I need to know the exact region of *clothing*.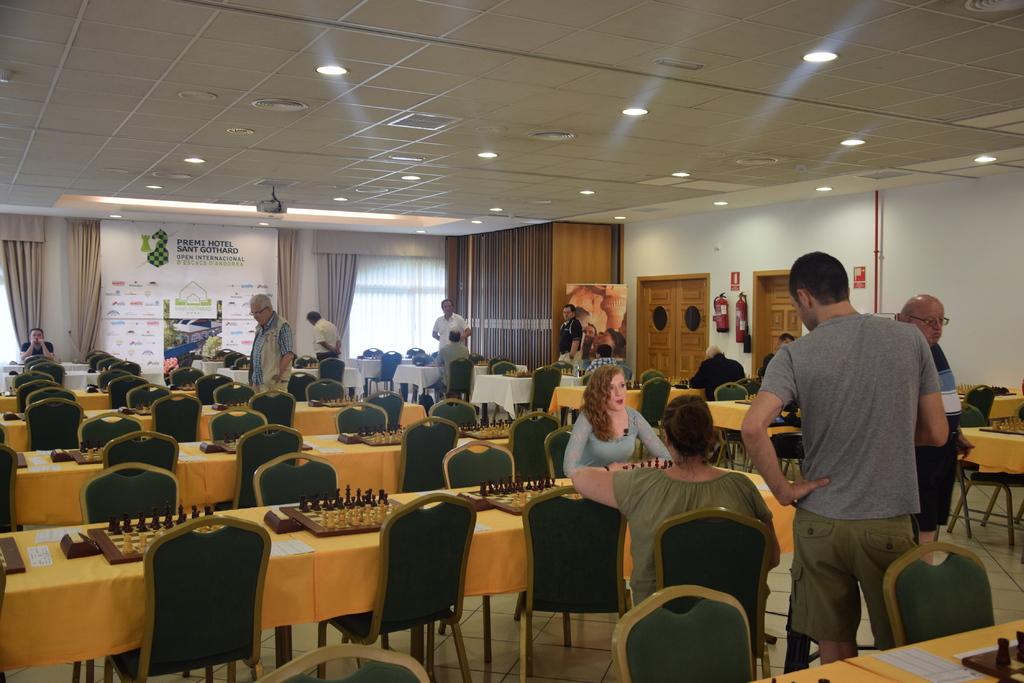
Region: crop(250, 314, 291, 394).
